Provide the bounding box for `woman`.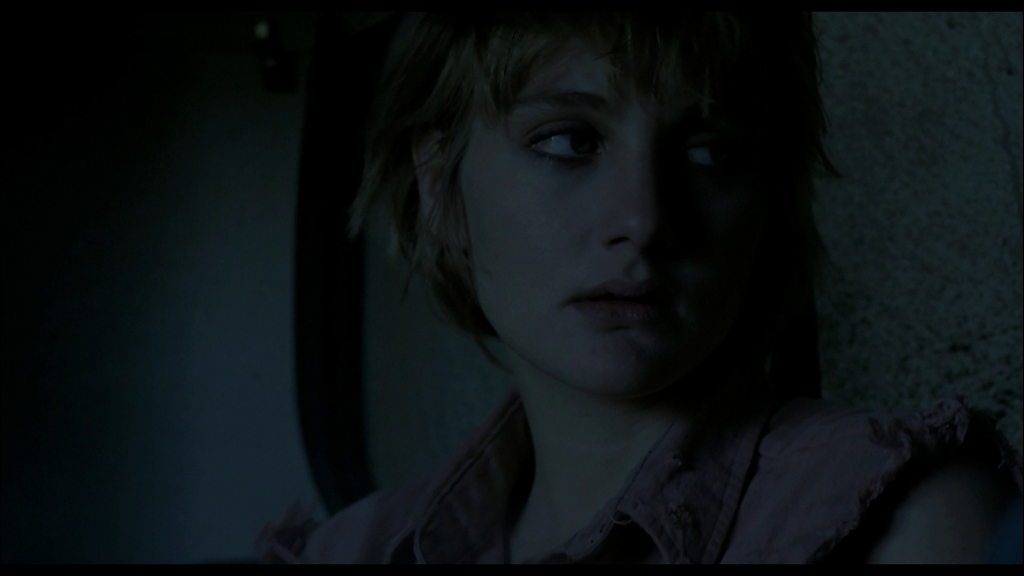
290 10 1019 560.
